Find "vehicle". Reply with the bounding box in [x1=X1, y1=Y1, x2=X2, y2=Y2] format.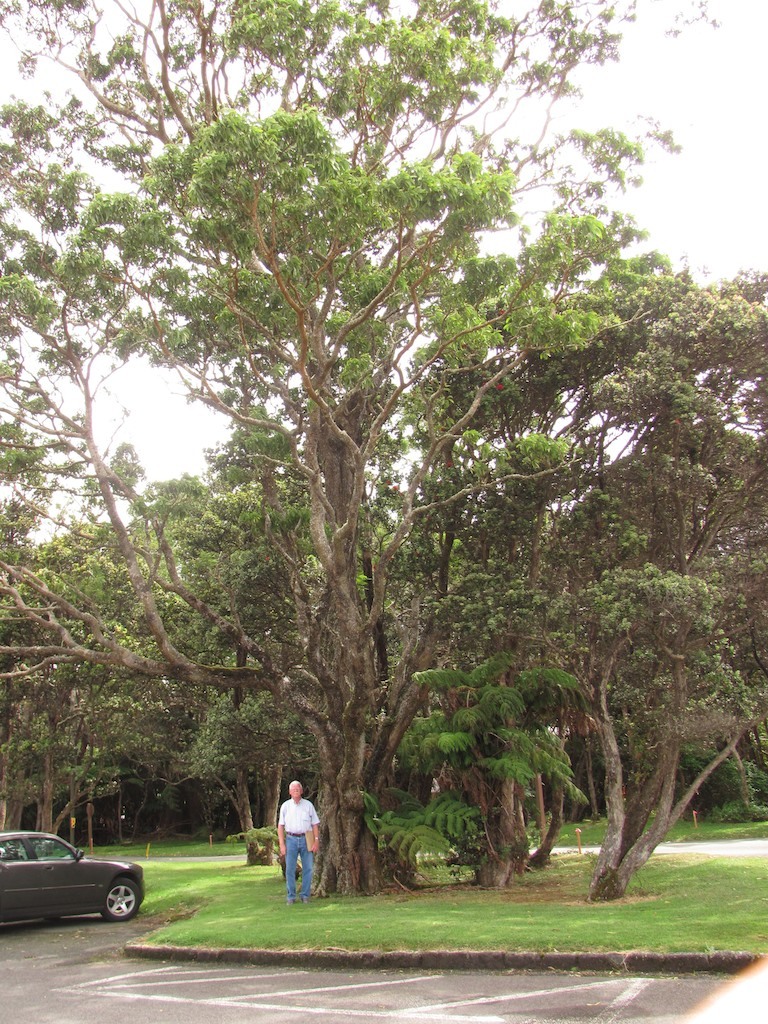
[x1=0, y1=828, x2=145, y2=923].
